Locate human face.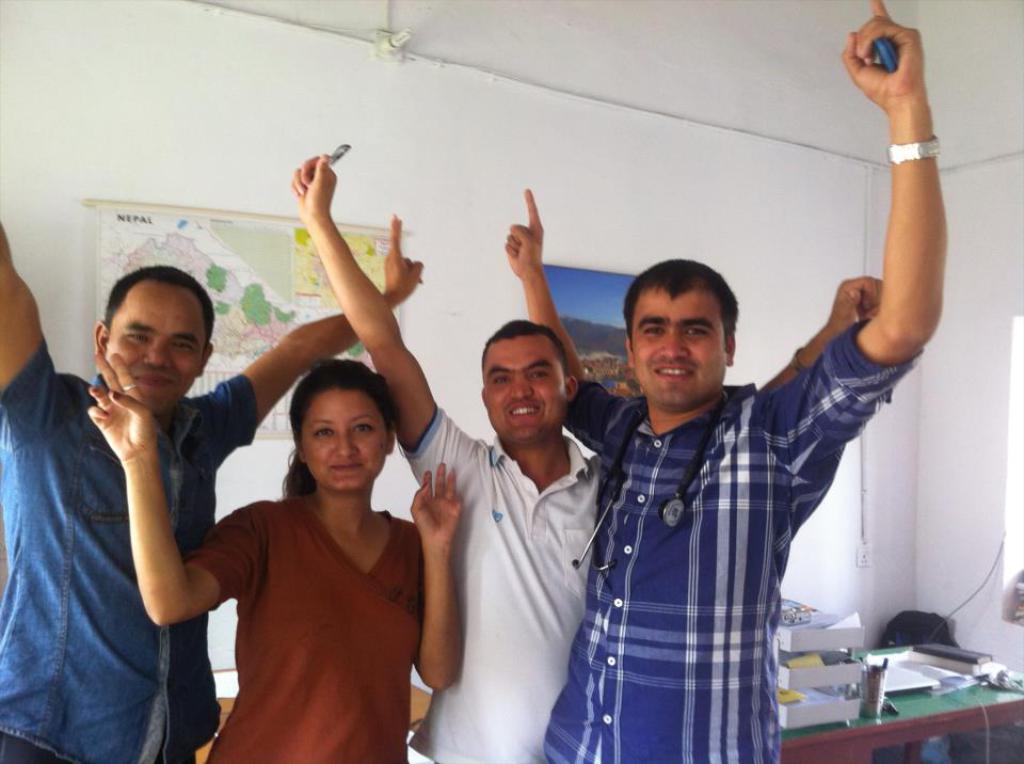
Bounding box: [x1=626, y1=282, x2=726, y2=409].
